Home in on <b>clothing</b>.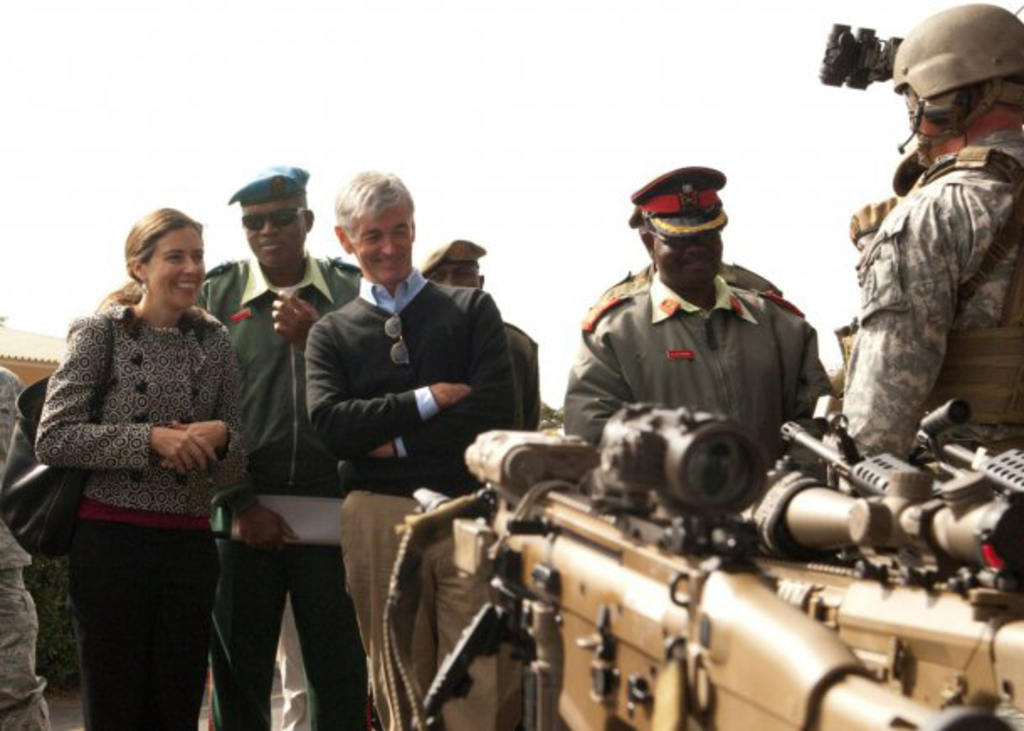
Homed in at l=311, t=272, r=531, b=729.
